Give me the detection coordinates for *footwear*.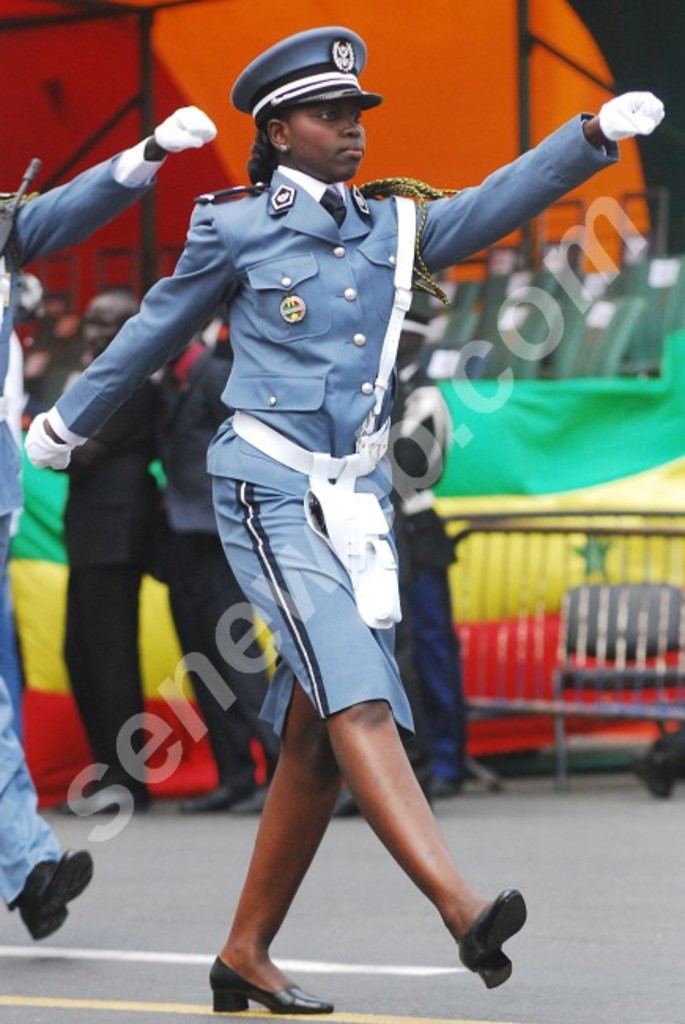
l=14, t=846, r=96, b=942.
